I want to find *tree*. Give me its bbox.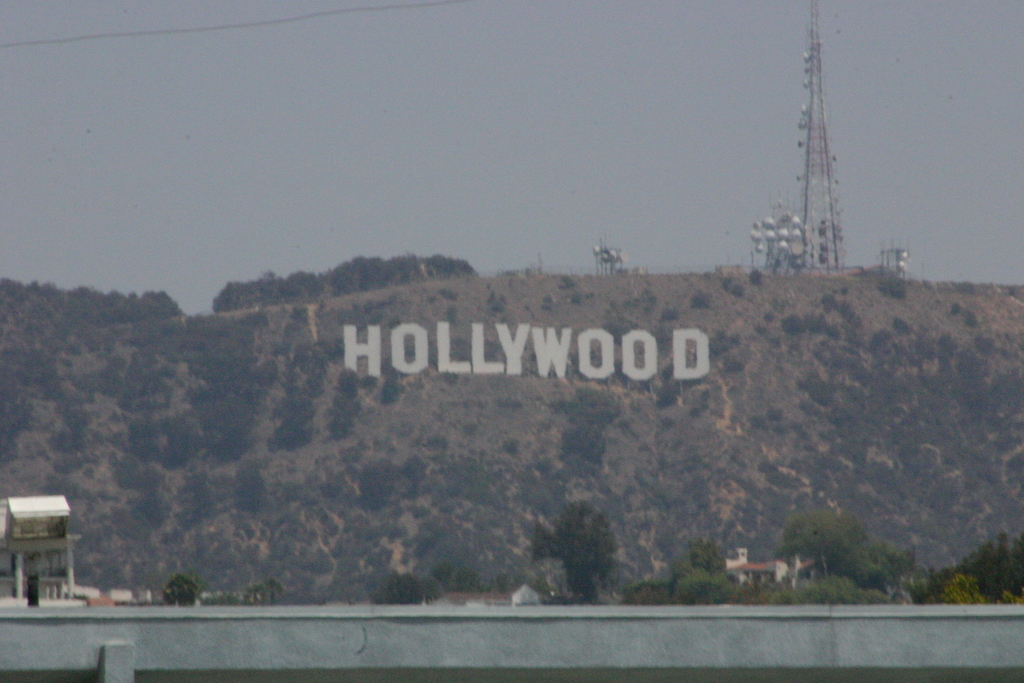
x1=178, y1=466, x2=211, y2=516.
